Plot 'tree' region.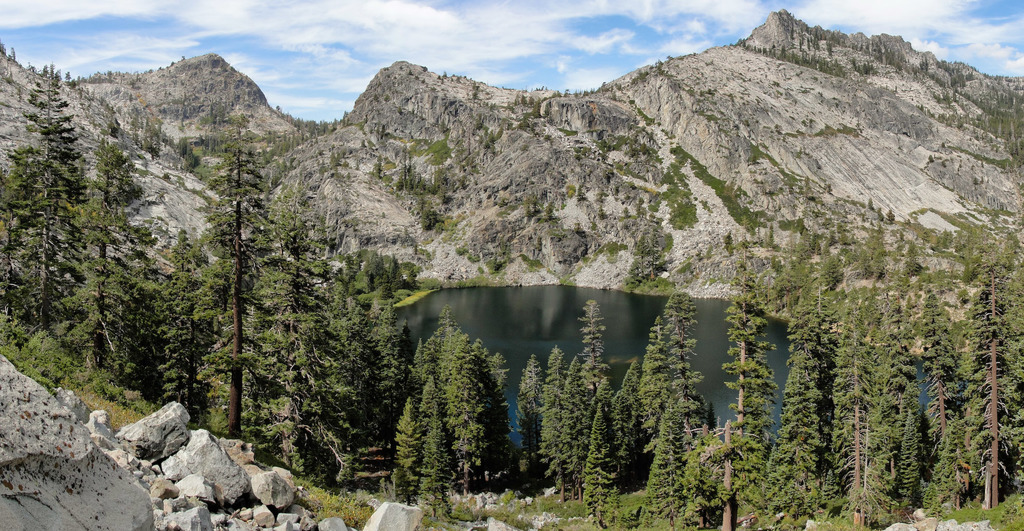
Plotted at {"left": 70, "top": 120, "right": 150, "bottom": 385}.
